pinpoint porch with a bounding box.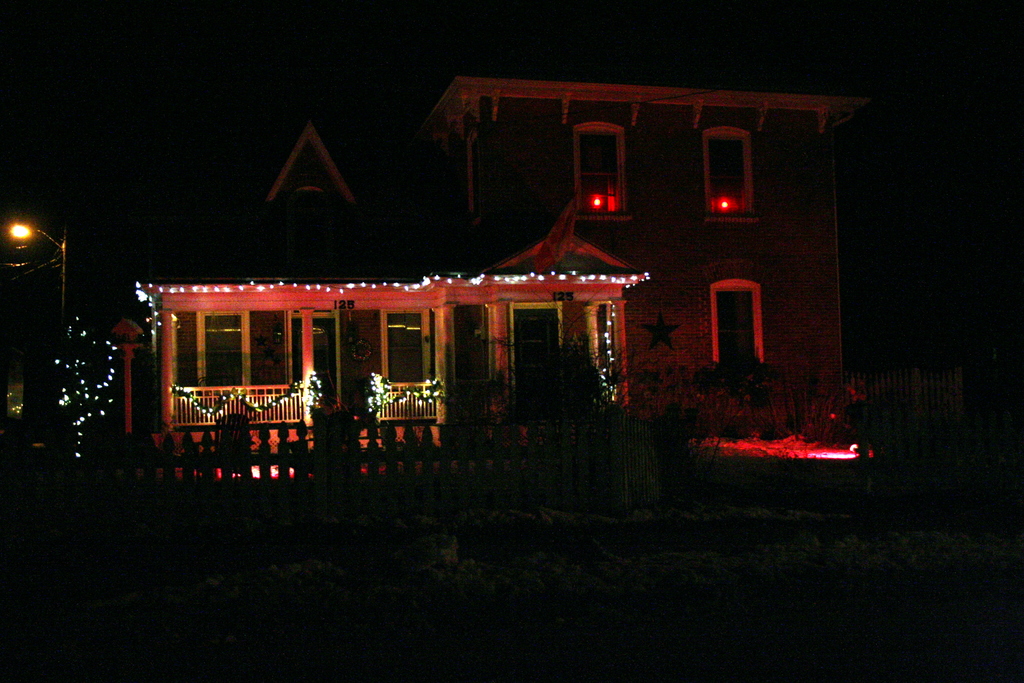
[x1=132, y1=404, x2=618, y2=484].
